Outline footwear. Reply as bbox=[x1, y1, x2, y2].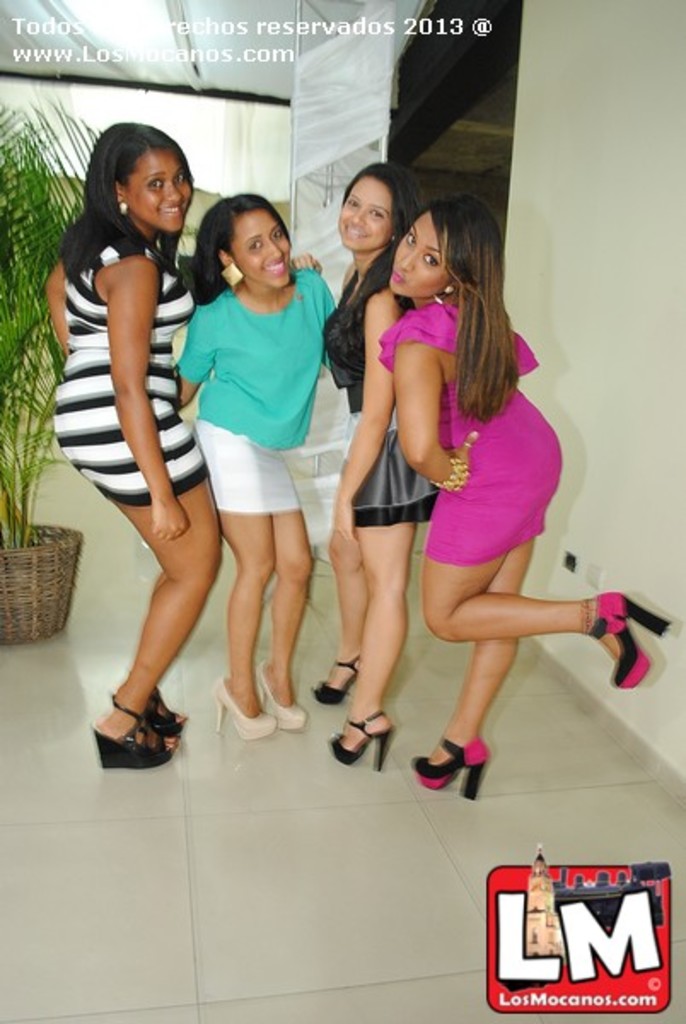
bbox=[218, 683, 275, 744].
